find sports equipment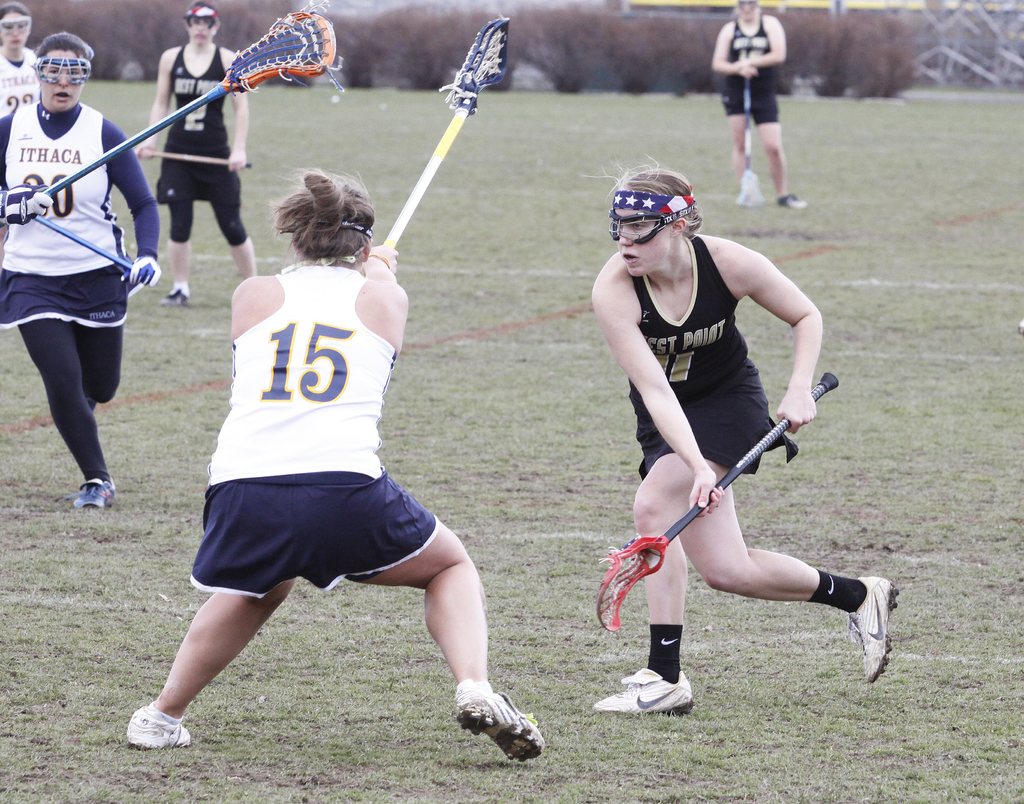
left=182, top=3, right=220, bottom=33
